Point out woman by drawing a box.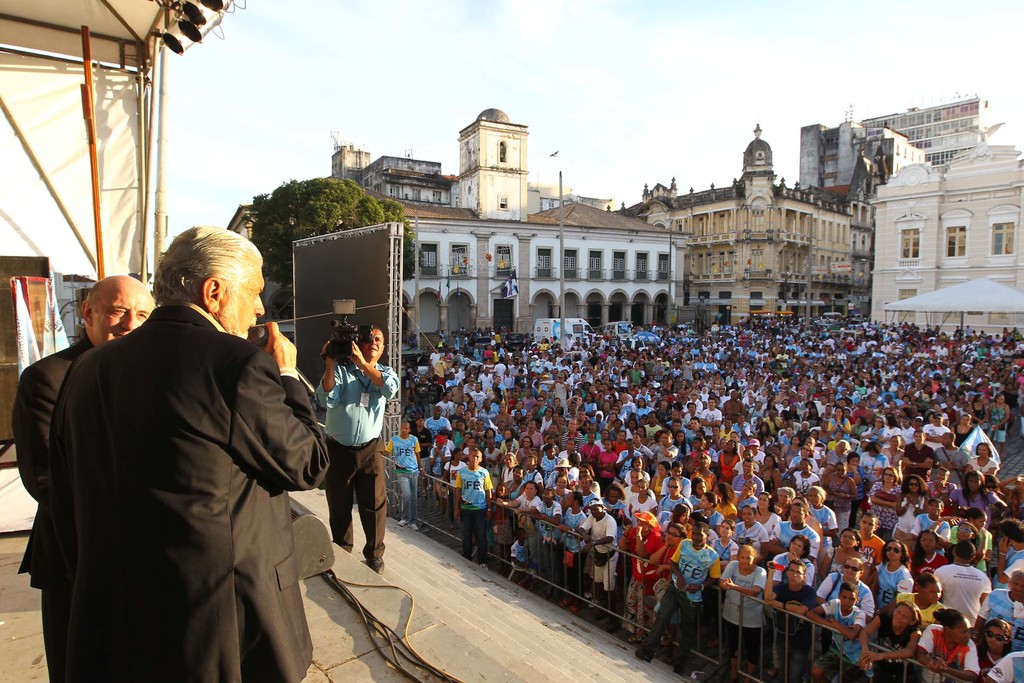
788 457 817 498.
